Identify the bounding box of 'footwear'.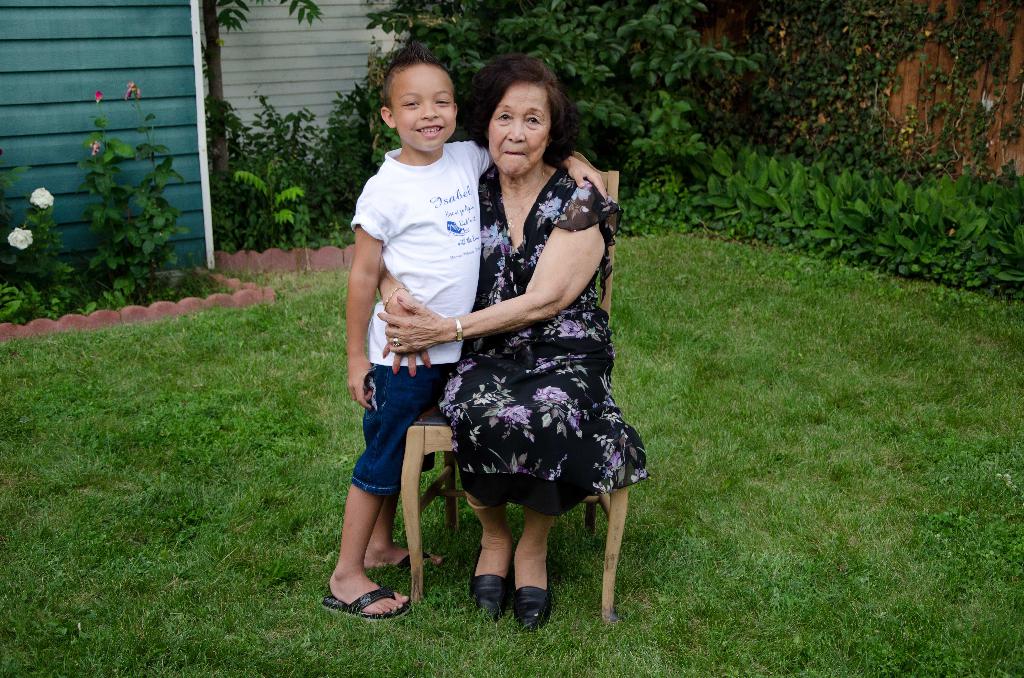
{"x1": 467, "y1": 546, "x2": 511, "y2": 622}.
